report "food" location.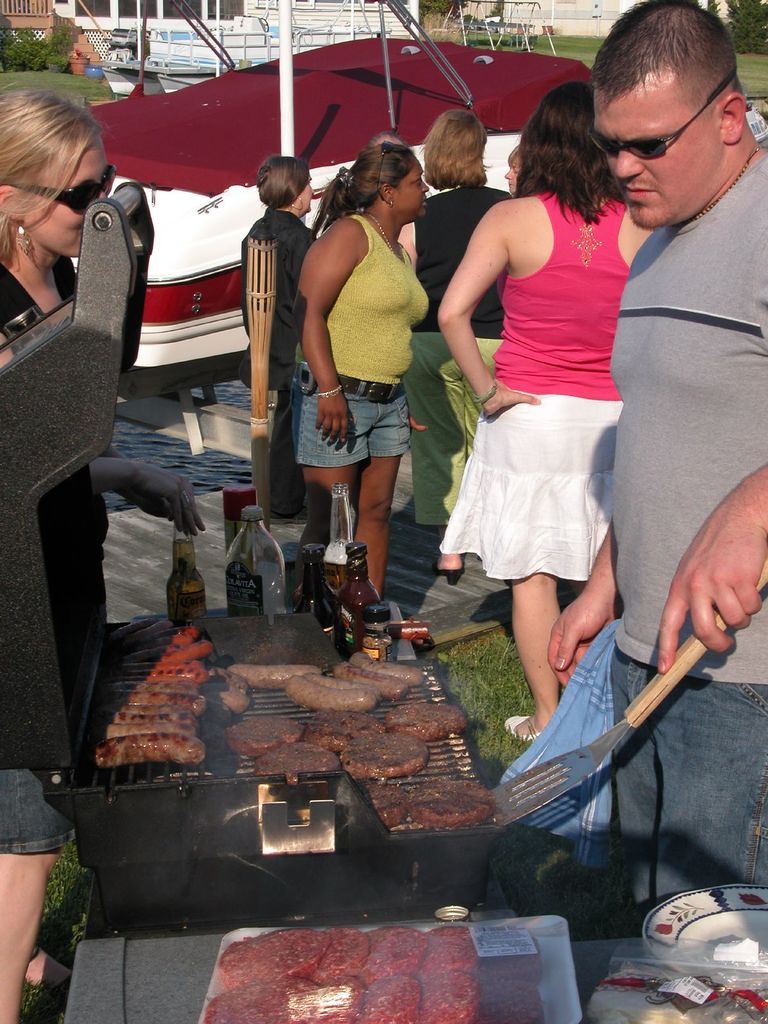
Report: <region>107, 712, 198, 733</region>.
